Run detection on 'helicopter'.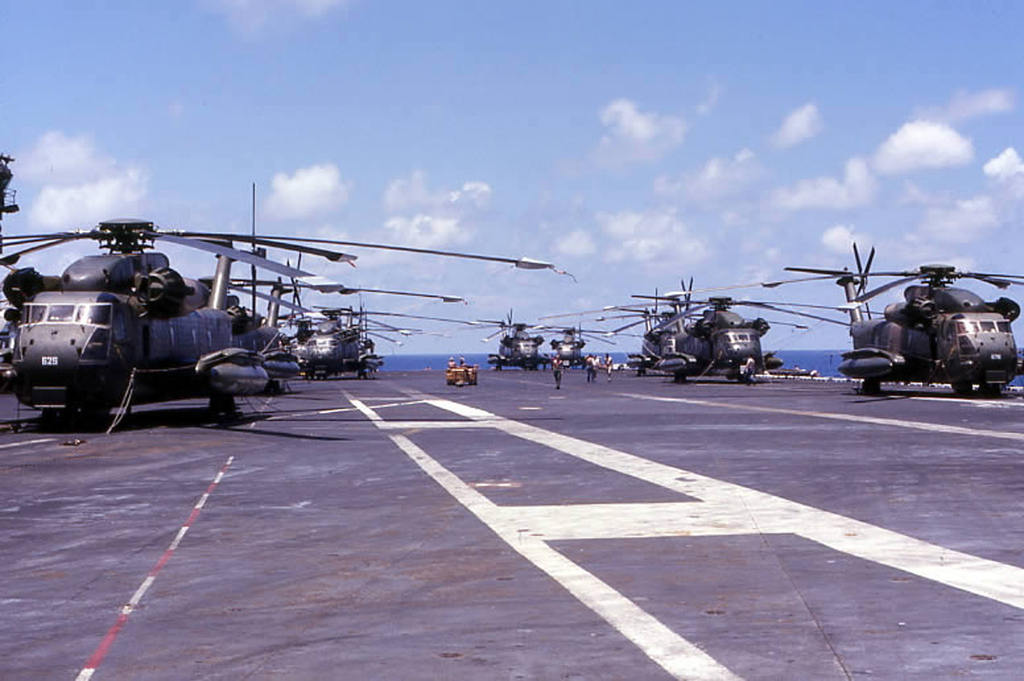
Result: (0,272,473,397).
